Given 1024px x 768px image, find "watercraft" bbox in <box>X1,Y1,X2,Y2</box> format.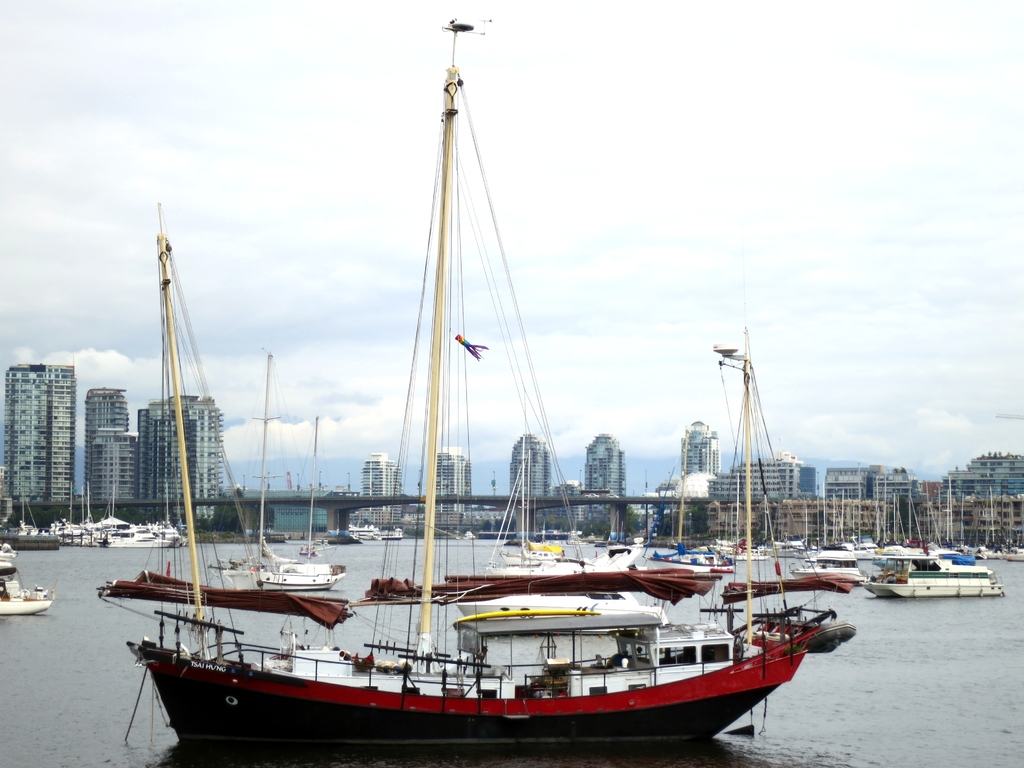
<box>790,491,860,582</box>.
